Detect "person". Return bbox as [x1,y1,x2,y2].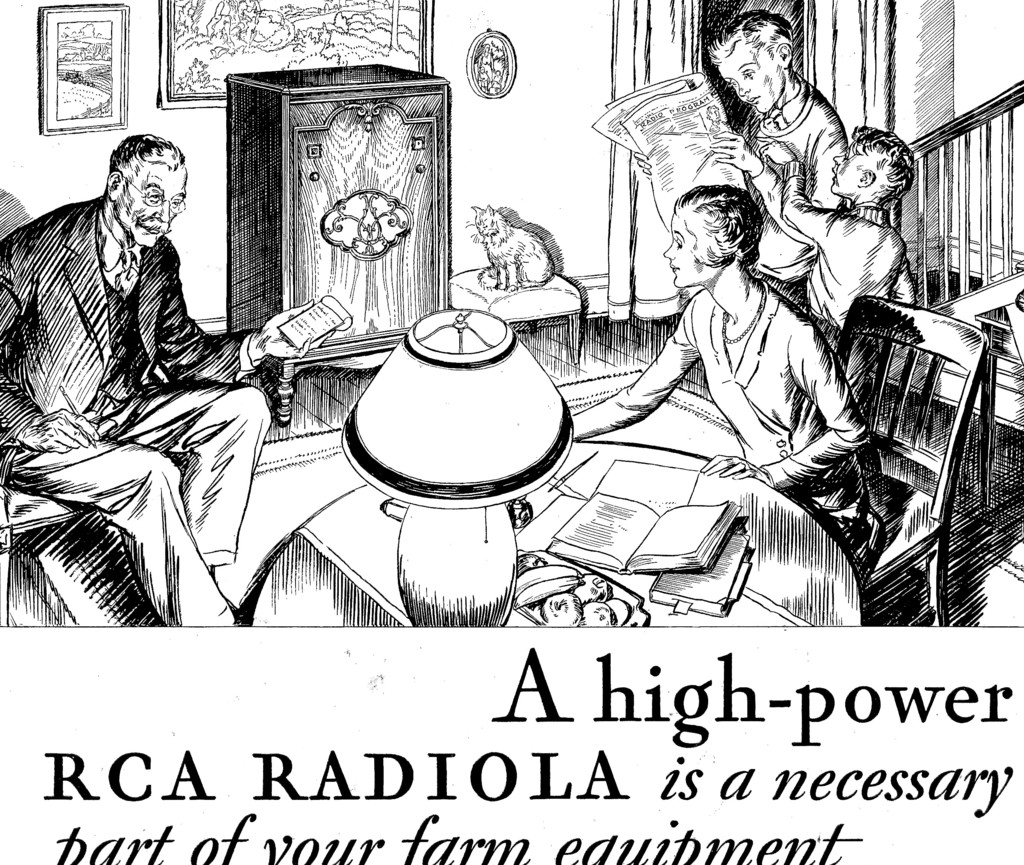
[499,195,859,538].
